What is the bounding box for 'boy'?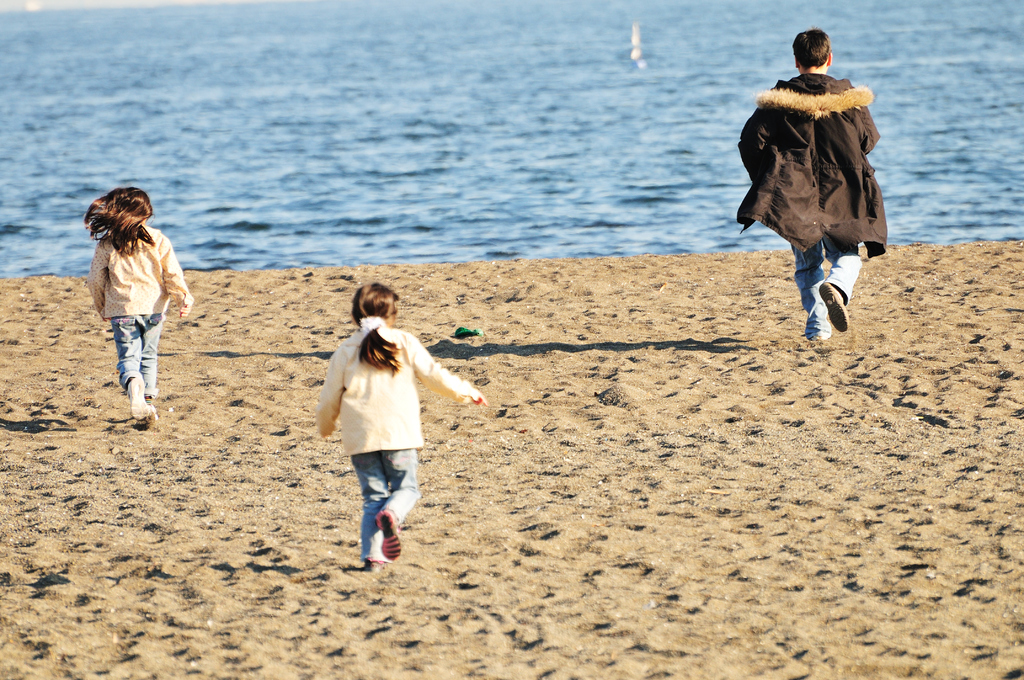
718 44 899 346.
